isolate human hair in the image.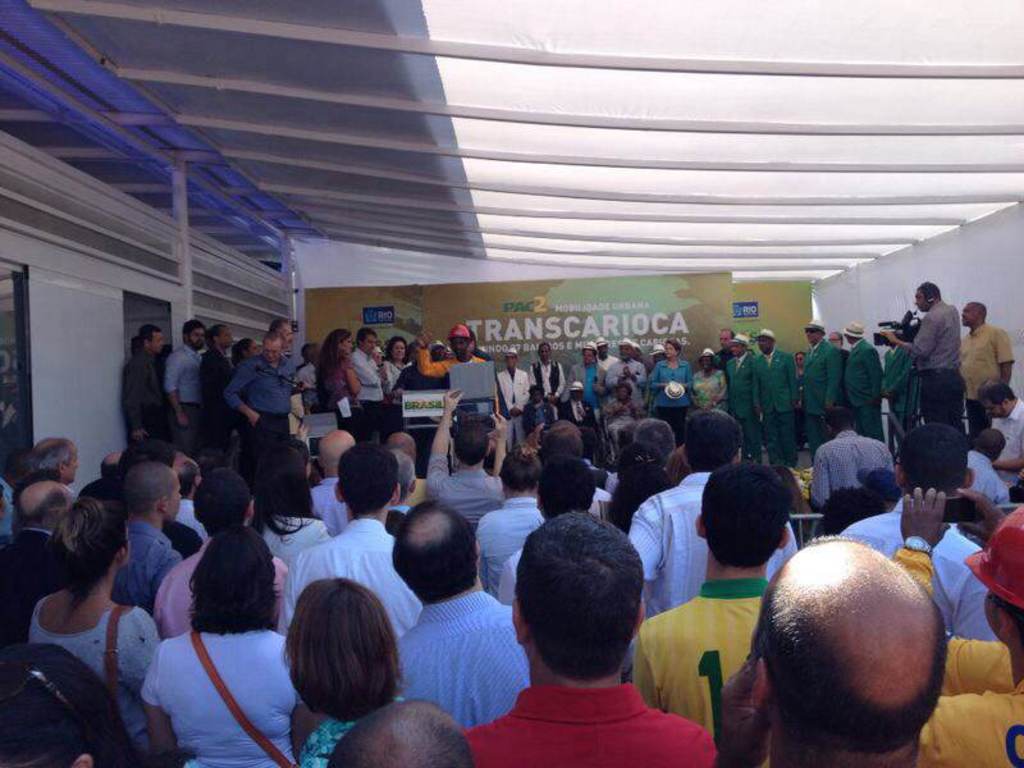
Isolated region: x1=541, y1=416, x2=621, y2=462.
